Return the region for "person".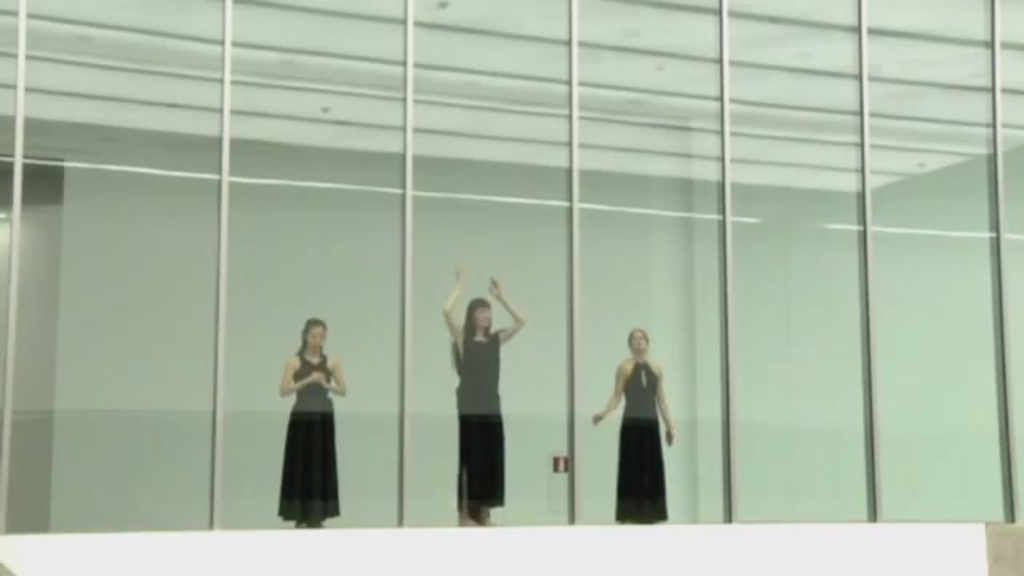
left=275, top=318, right=347, bottom=528.
